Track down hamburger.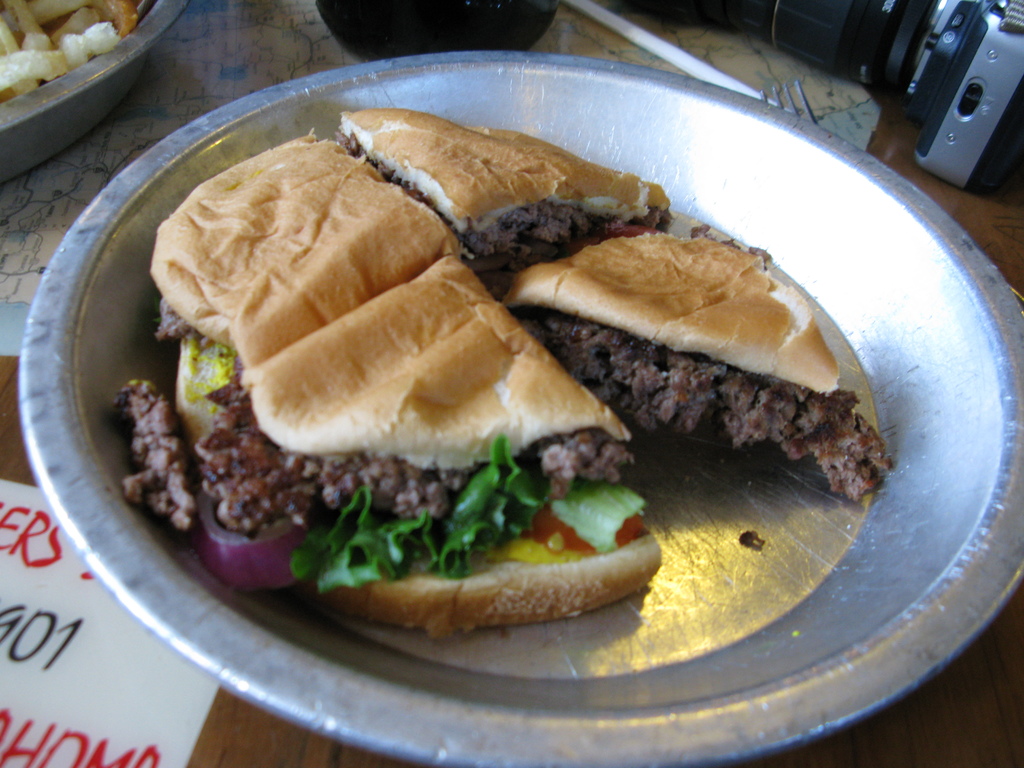
Tracked to bbox=(339, 110, 674, 278).
